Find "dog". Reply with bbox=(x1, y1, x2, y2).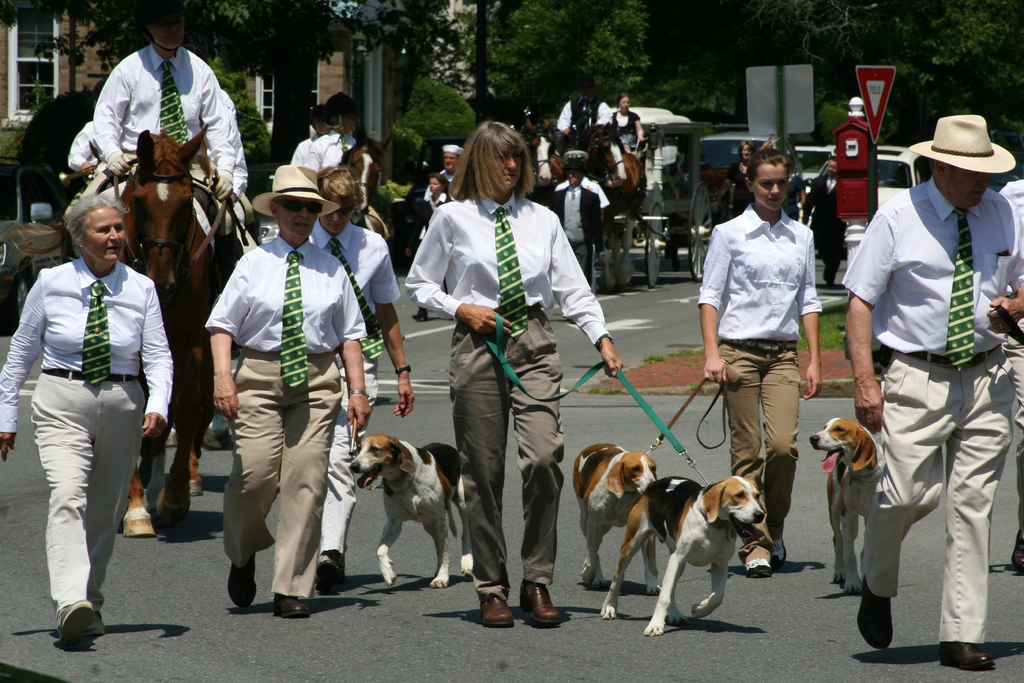
bbox=(806, 418, 890, 595).
